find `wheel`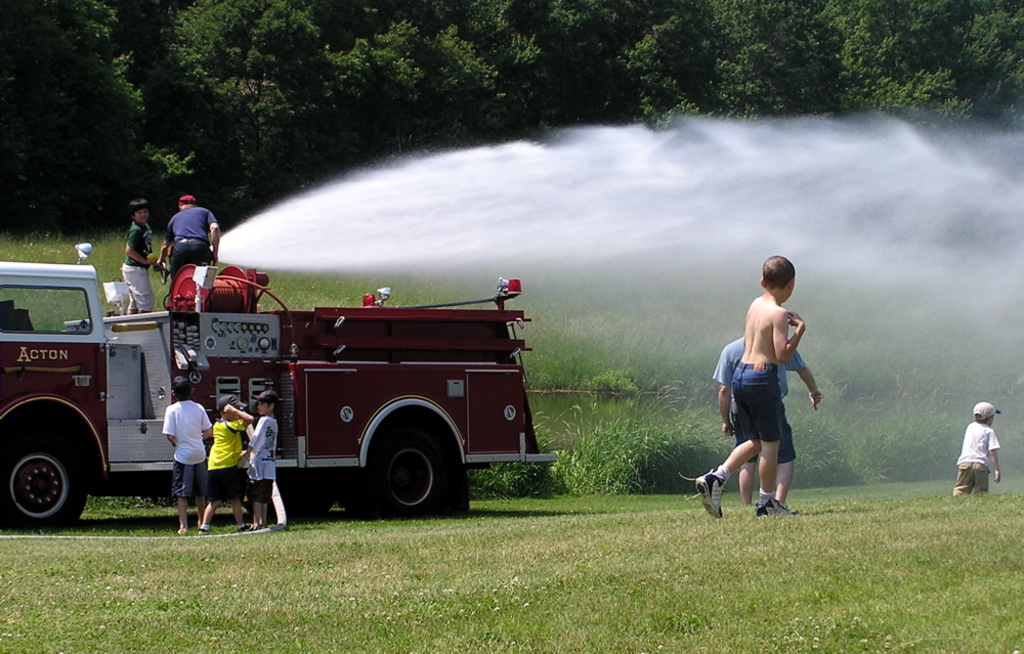
238/493/331/522
